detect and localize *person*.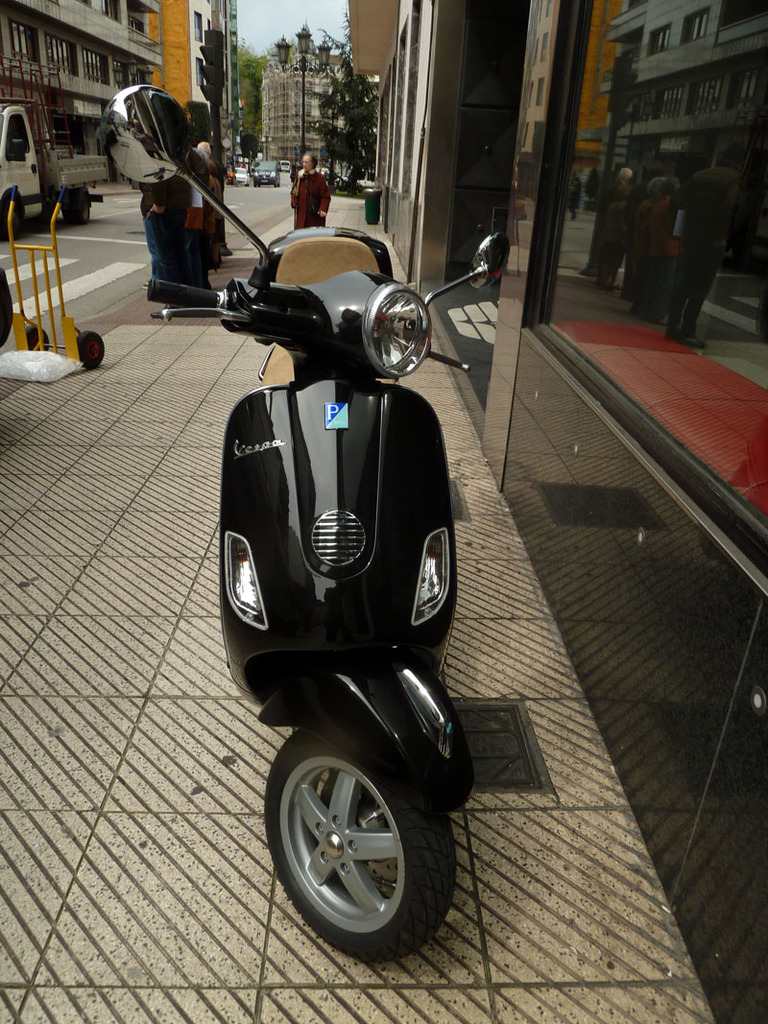
Localized at <region>289, 146, 333, 220</region>.
